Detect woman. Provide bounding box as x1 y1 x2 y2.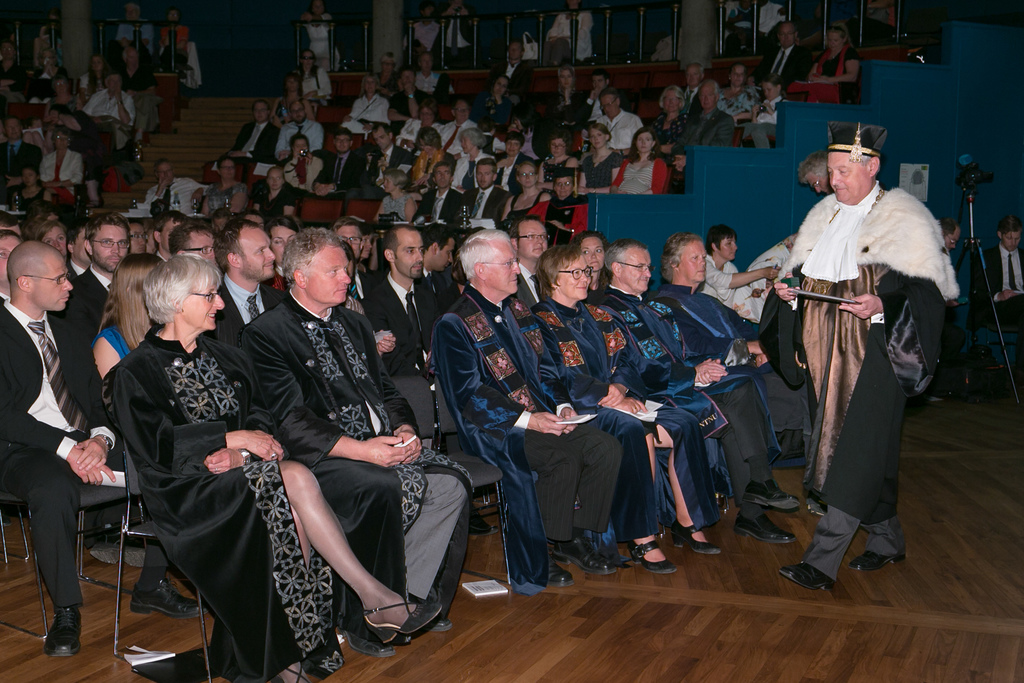
251 165 298 229.
